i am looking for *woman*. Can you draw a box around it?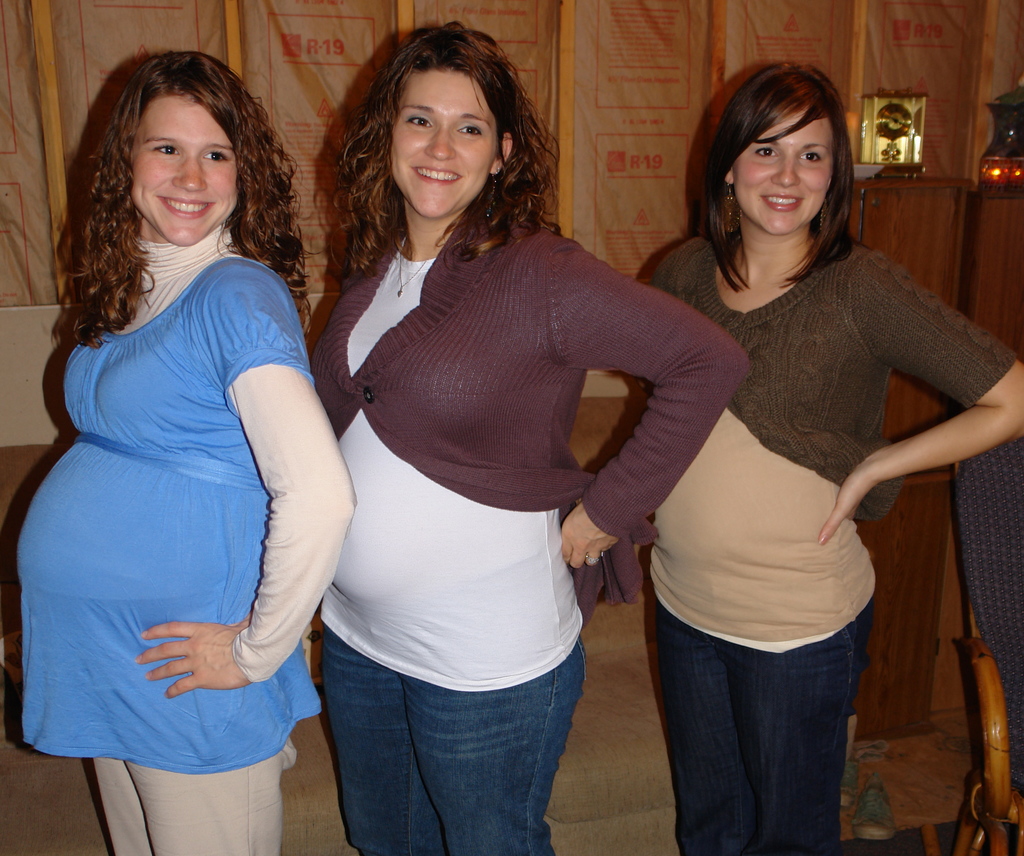
Sure, the bounding box is 636:54:1023:855.
